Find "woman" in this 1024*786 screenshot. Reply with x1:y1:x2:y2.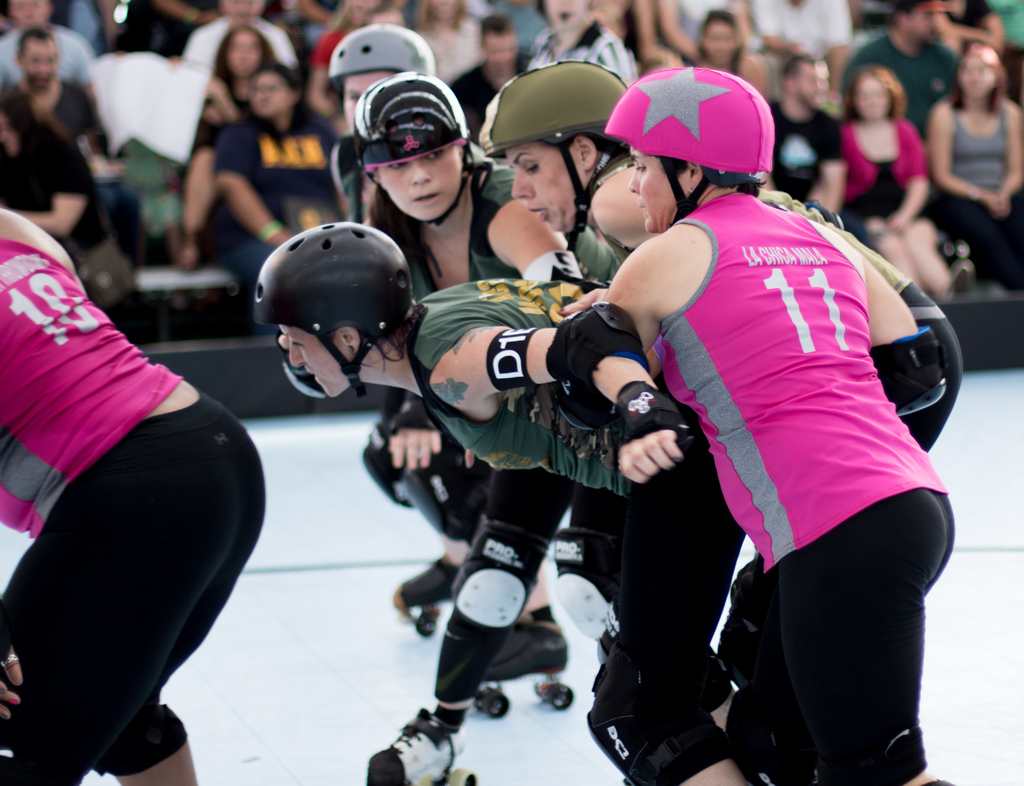
690:8:770:99.
